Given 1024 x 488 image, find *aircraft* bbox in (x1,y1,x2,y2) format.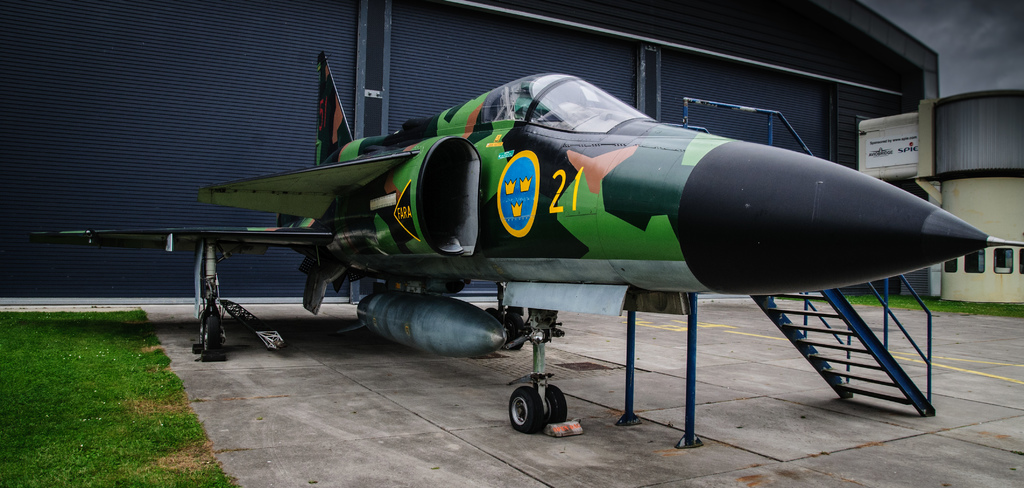
(204,37,996,418).
